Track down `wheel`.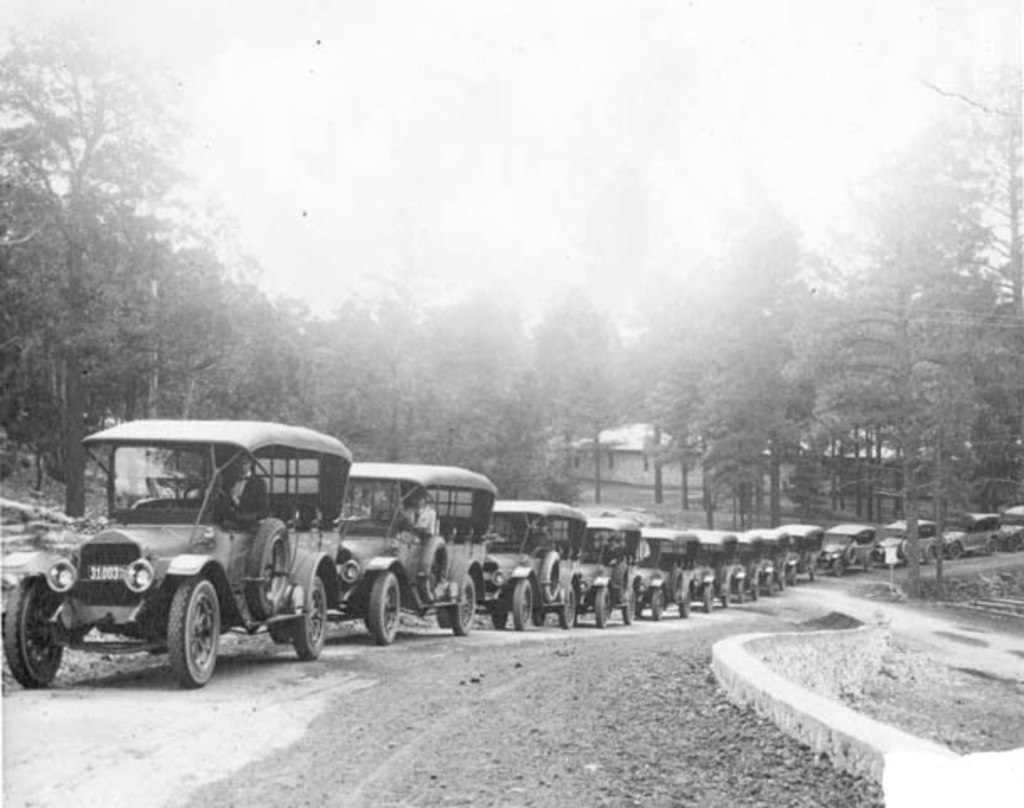
Tracked to {"left": 264, "top": 619, "right": 291, "bottom": 645}.
